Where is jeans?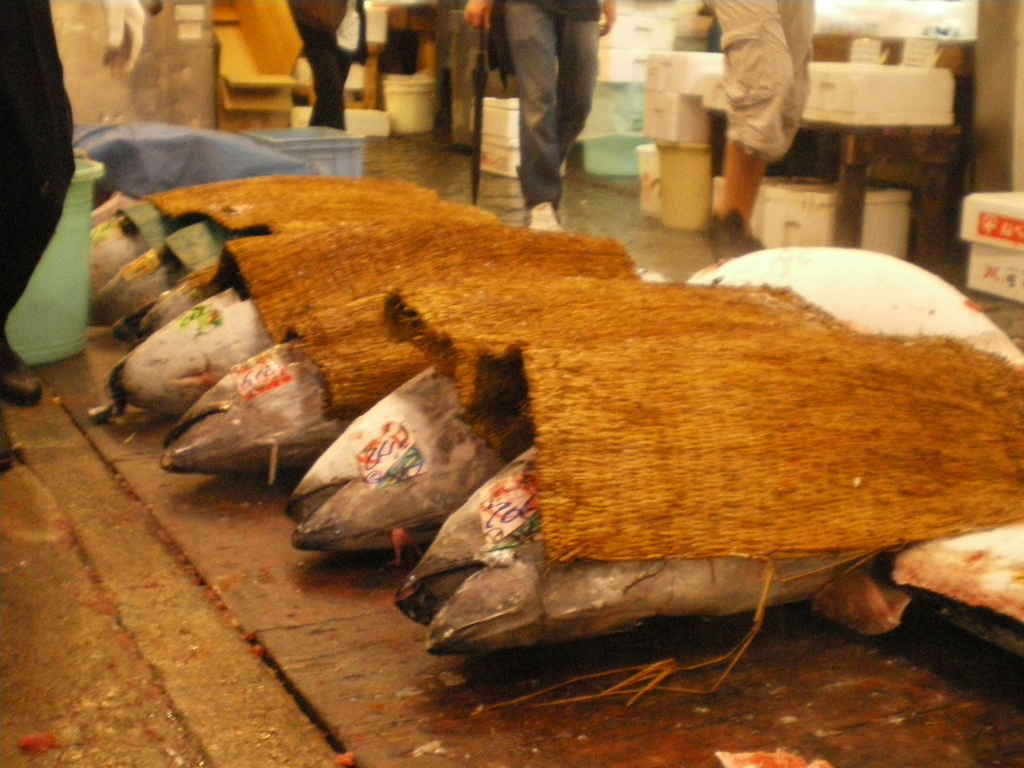
box=[0, 0, 79, 372].
